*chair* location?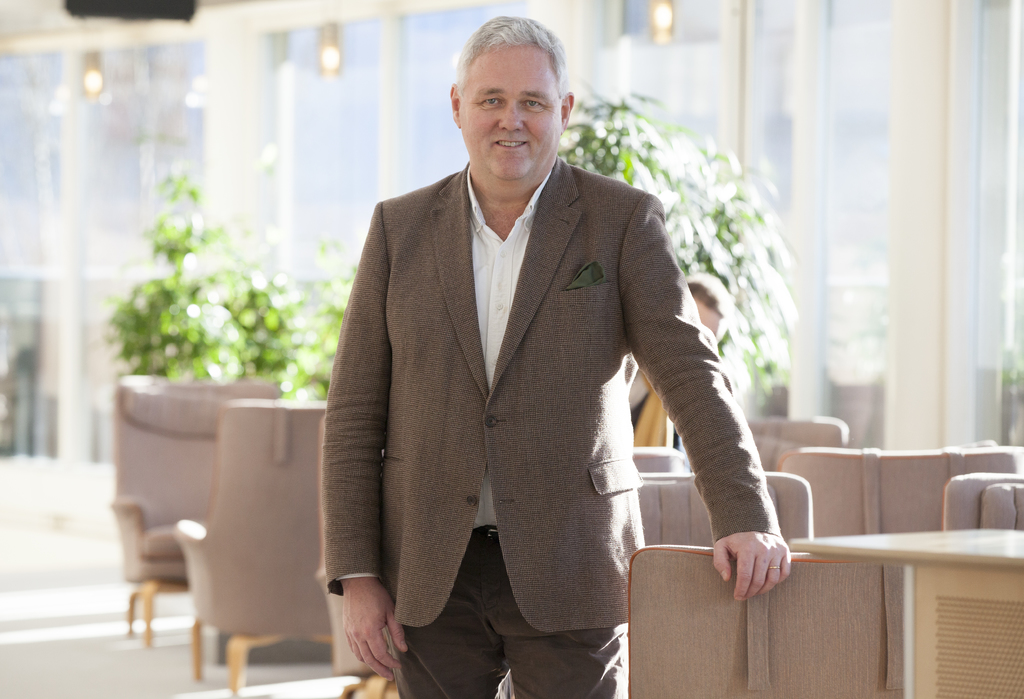
<bbox>775, 446, 1023, 539</bbox>
